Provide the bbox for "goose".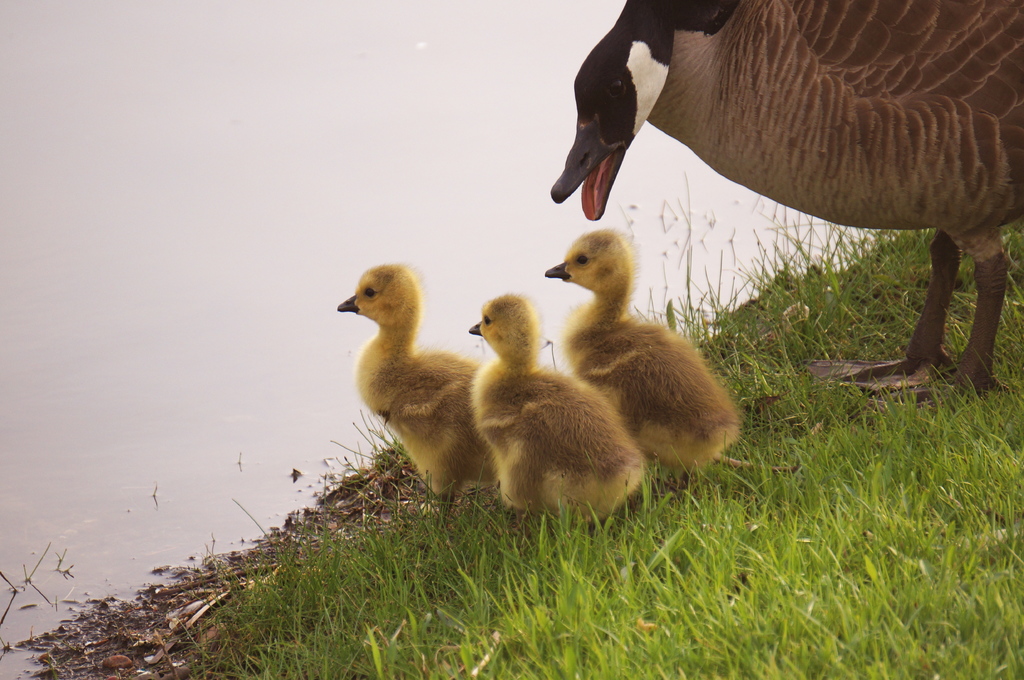
bbox(332, 260, 493, 526).
